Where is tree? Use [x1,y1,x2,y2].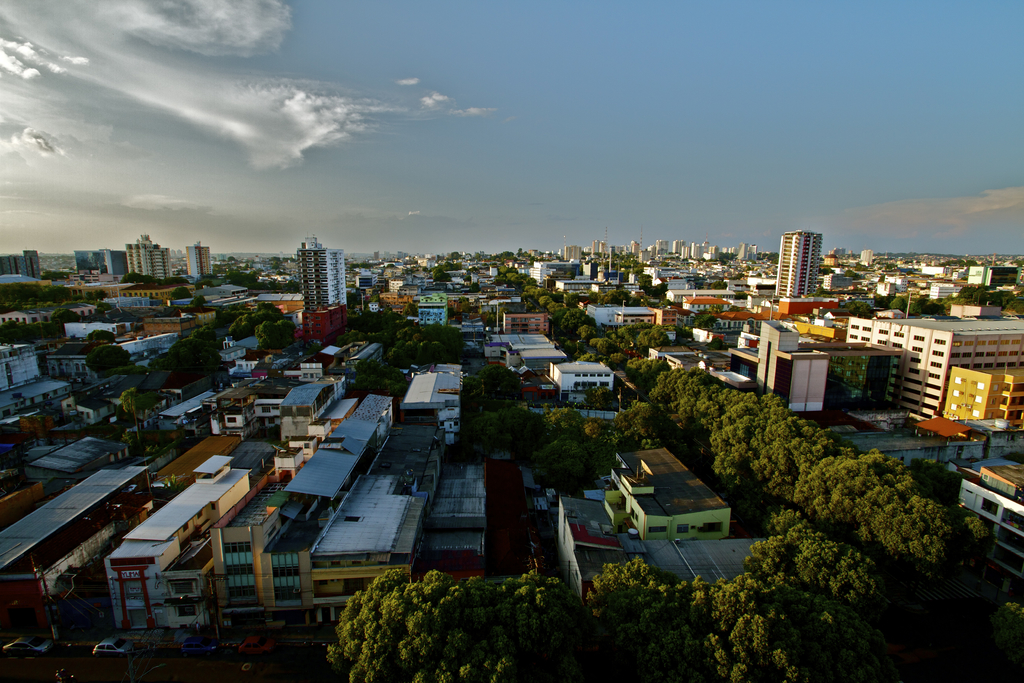
[353,358,412,398].
